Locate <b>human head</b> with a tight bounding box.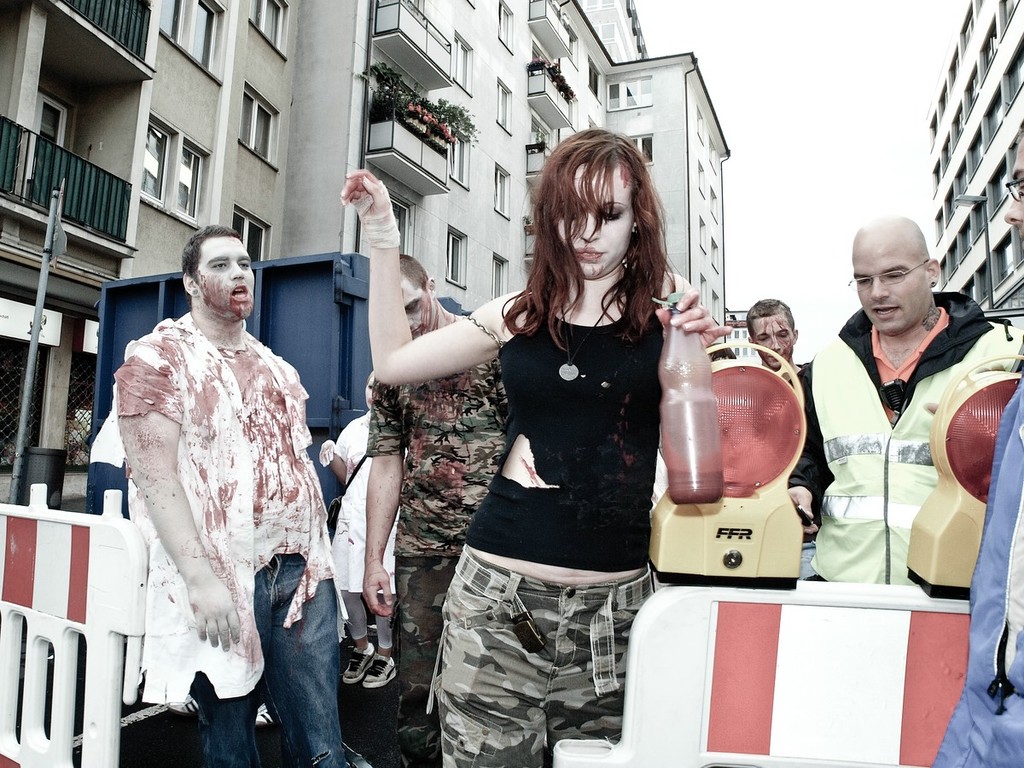
[1005, 117, 1023, 247].
